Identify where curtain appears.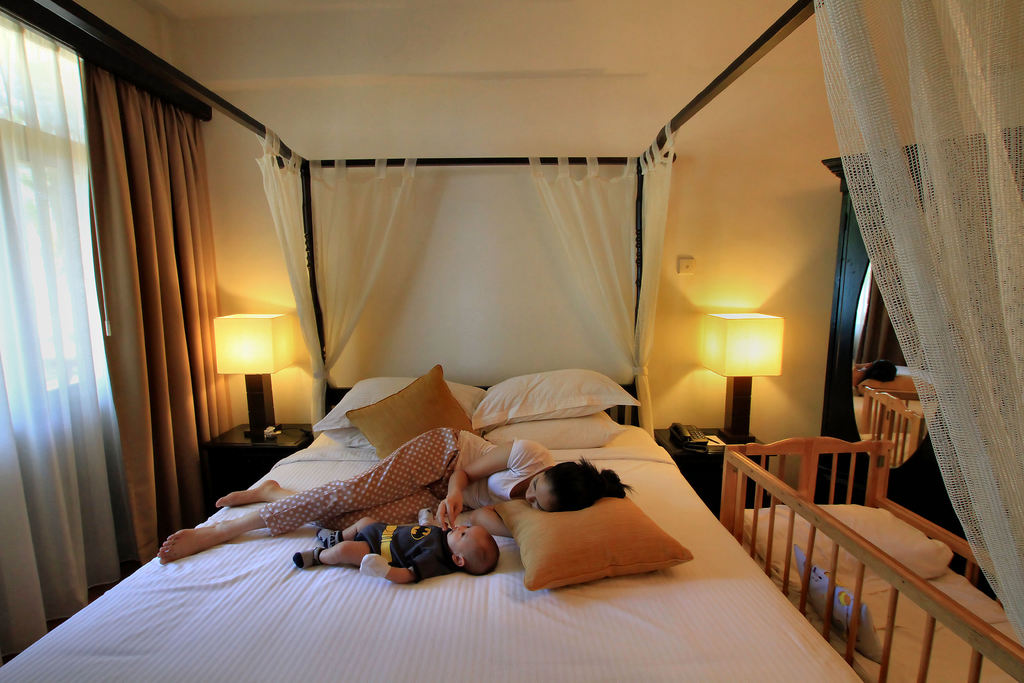
Appears at crop(251, 131, 417, 443).
